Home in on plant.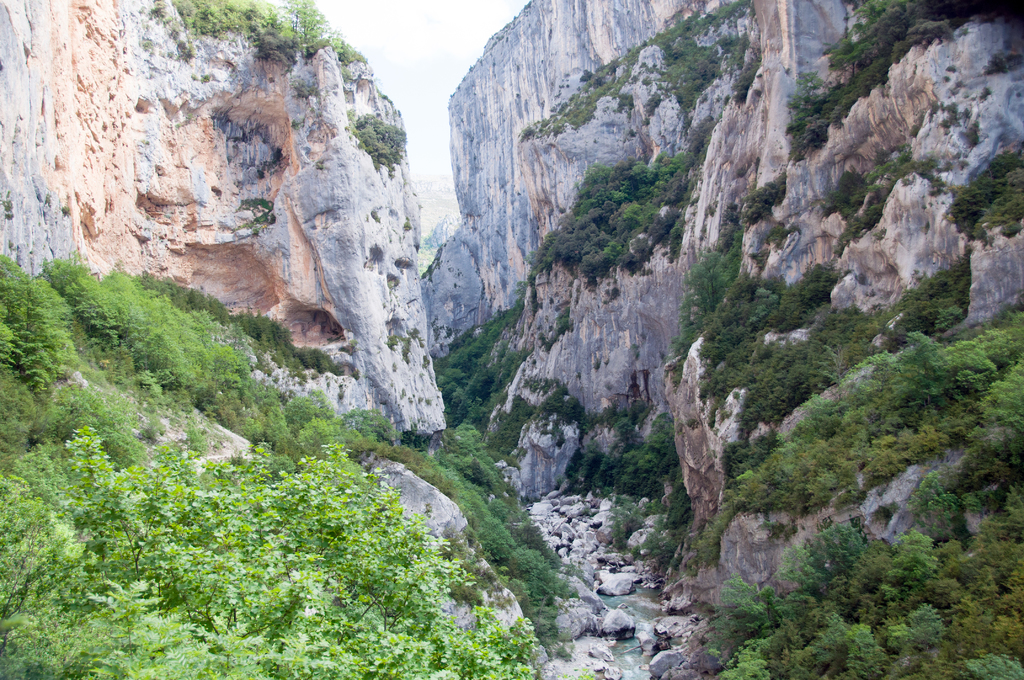
Homed in at locate(430, 295, 545, 421).
